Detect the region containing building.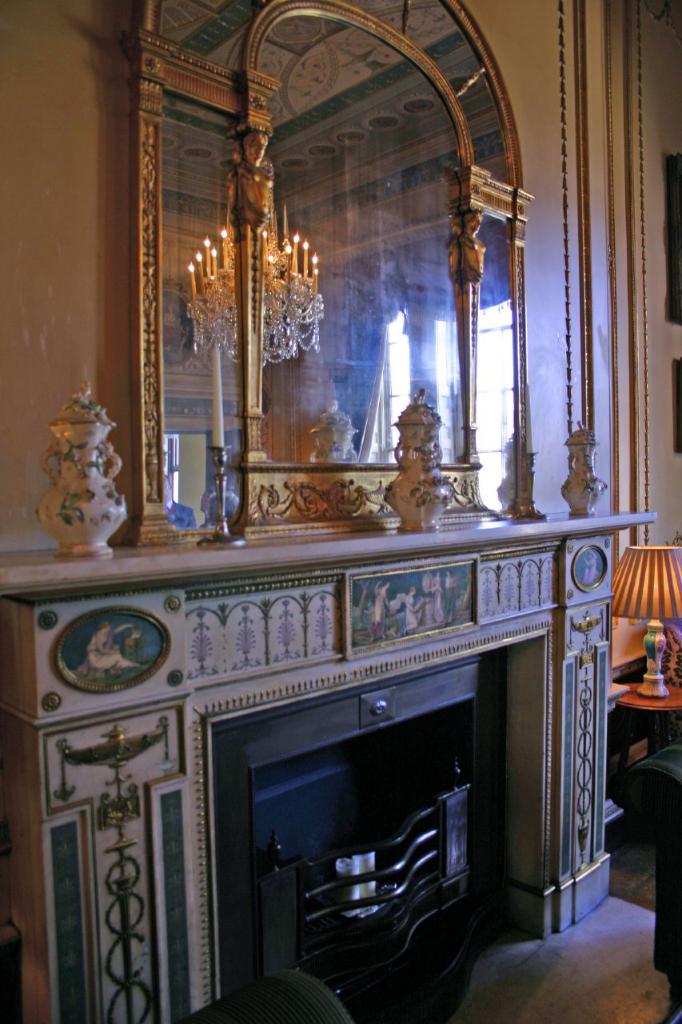
[x1=0, y1=0, x2=681, y2=1023].
